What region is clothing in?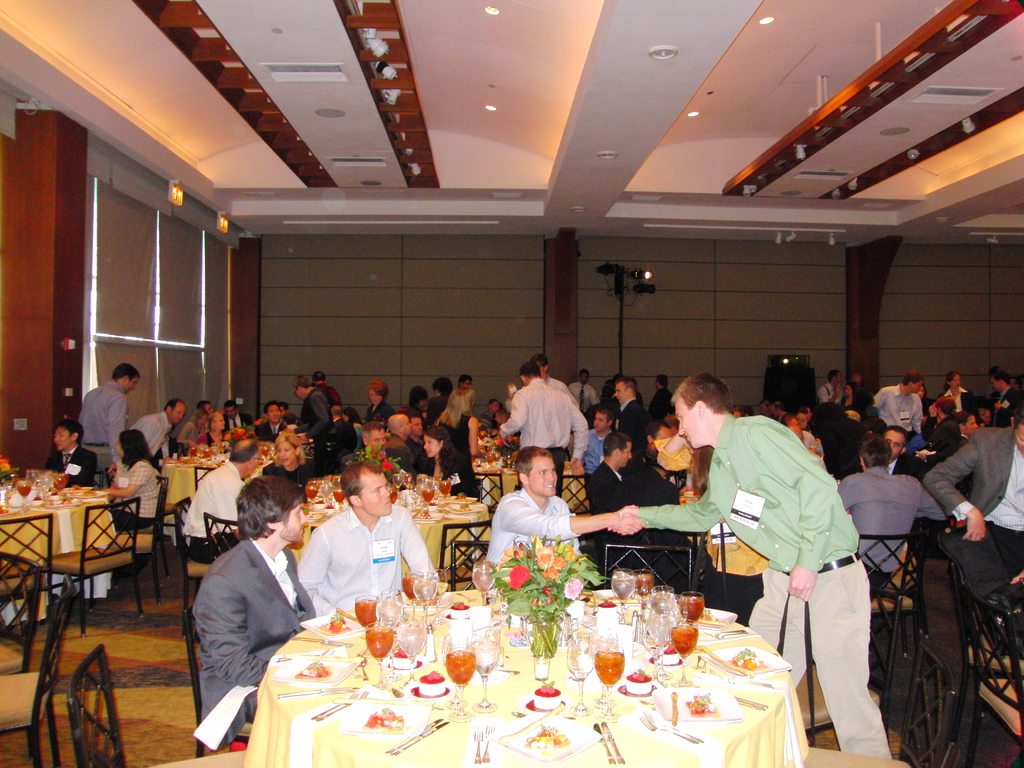
[x1=499, y1=377, x2=588, y2=492].
